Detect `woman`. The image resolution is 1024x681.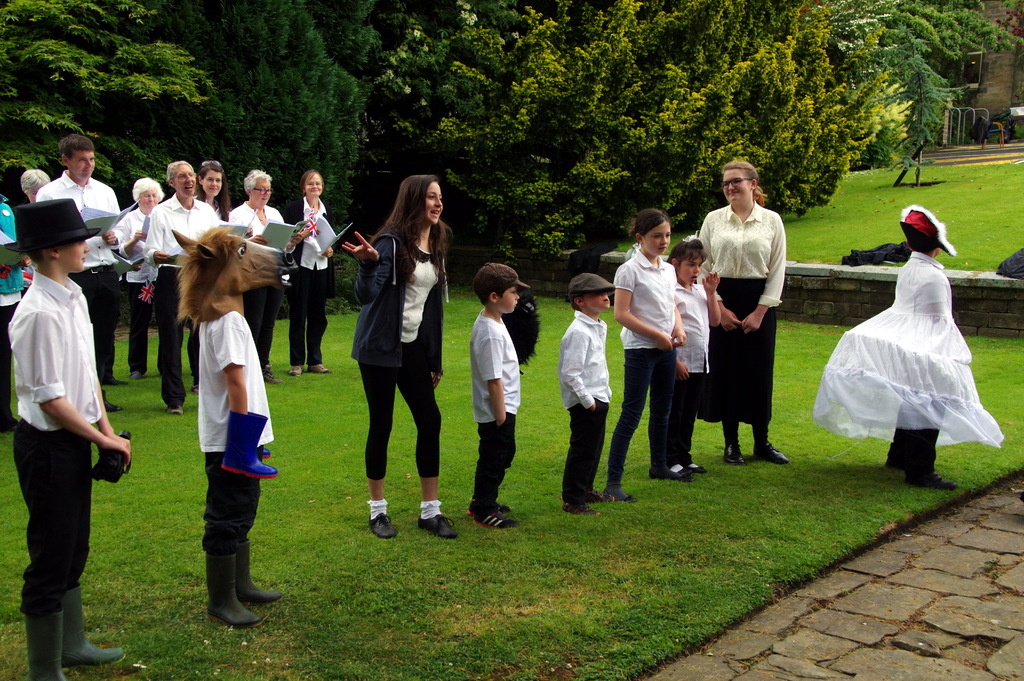
x1=115 y1=179 x2=166 y2=378.
